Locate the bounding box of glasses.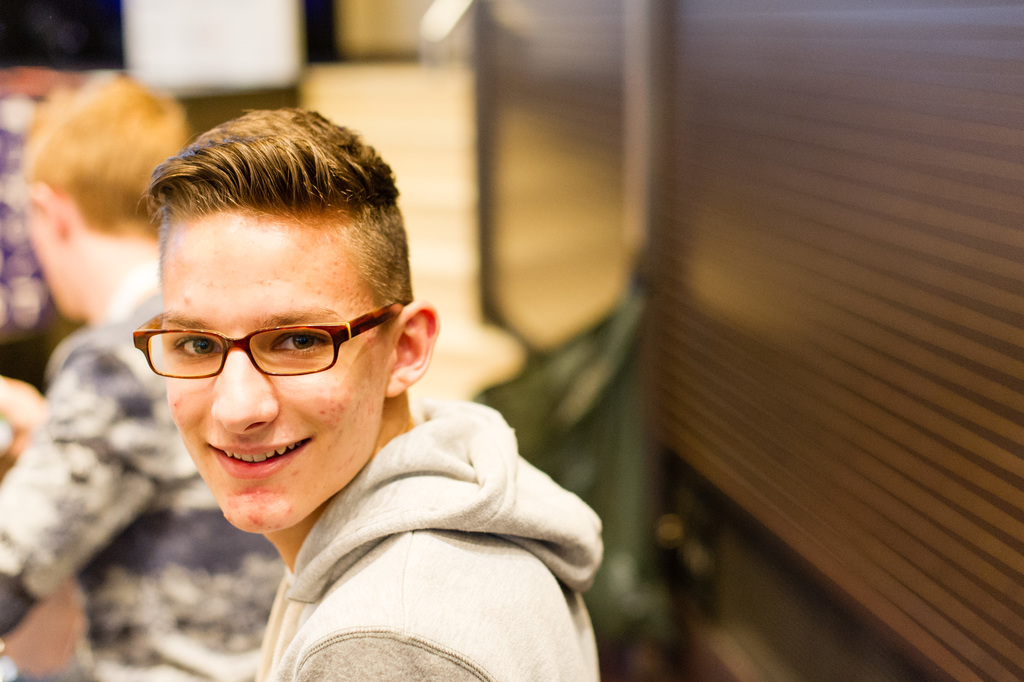
Bounding box: crop(131, 304, 404, 383).
